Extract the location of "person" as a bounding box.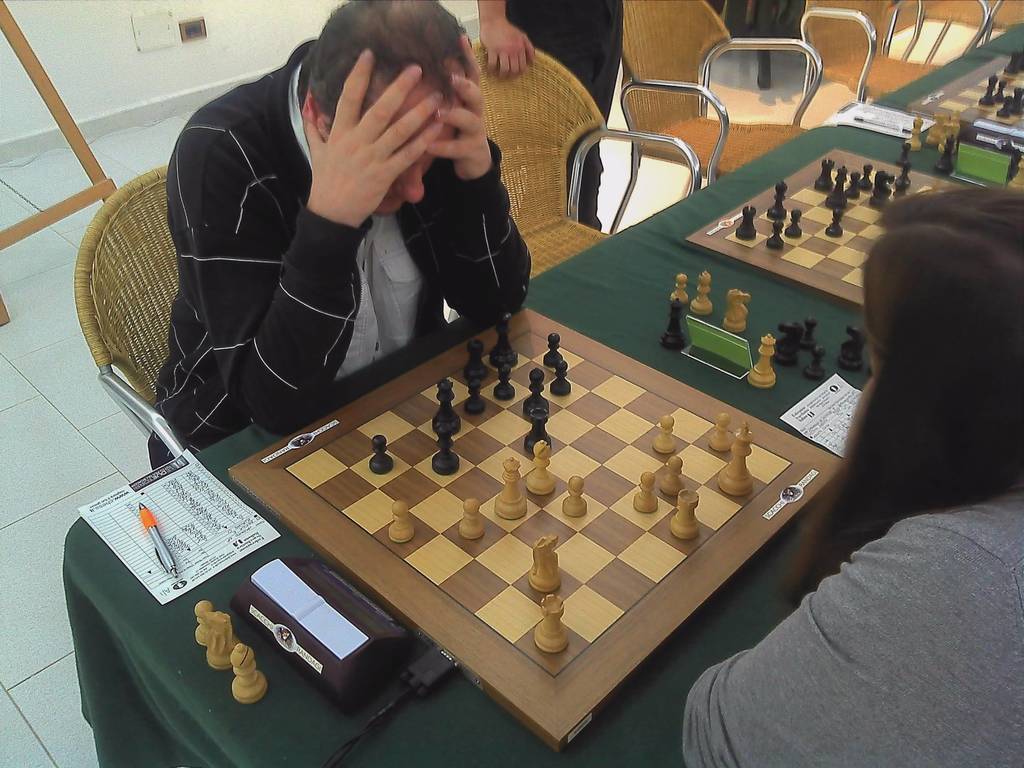
{"left": 136, "top": 7, "right": 515, "bottom": 486}.
